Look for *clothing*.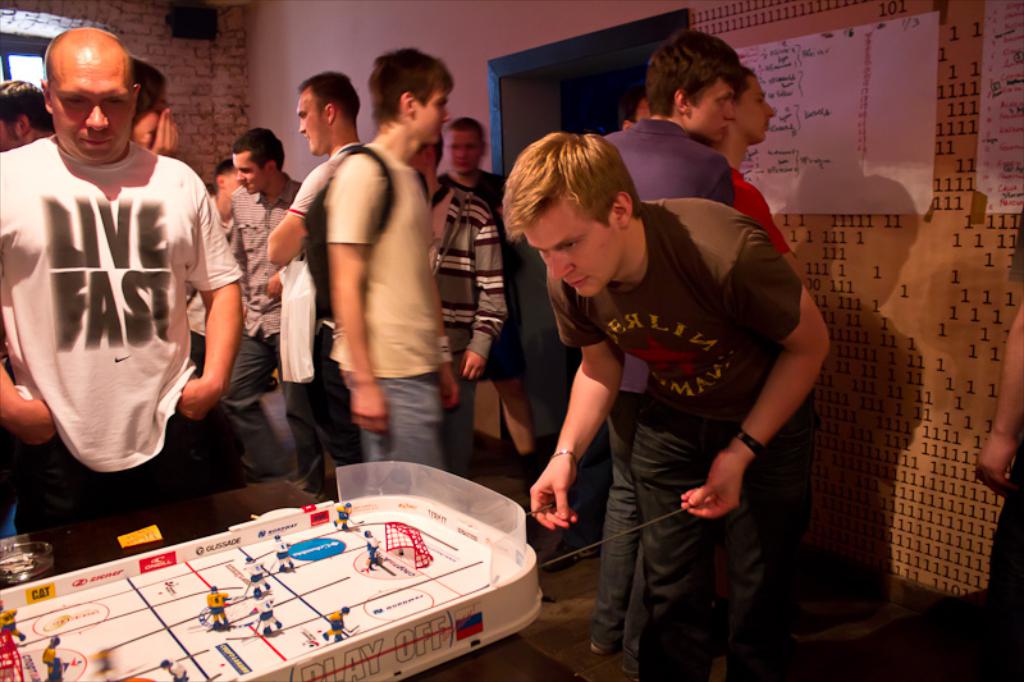
Found: detection(421, 174, 509, 486).
